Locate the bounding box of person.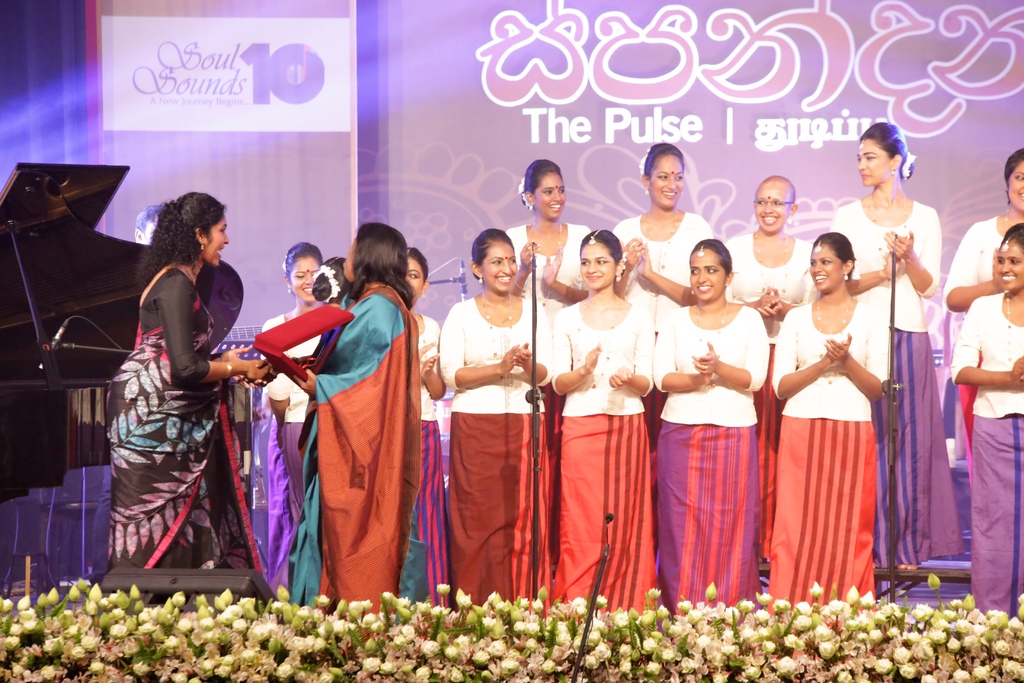
Bounding box: 246,226,414,616.
